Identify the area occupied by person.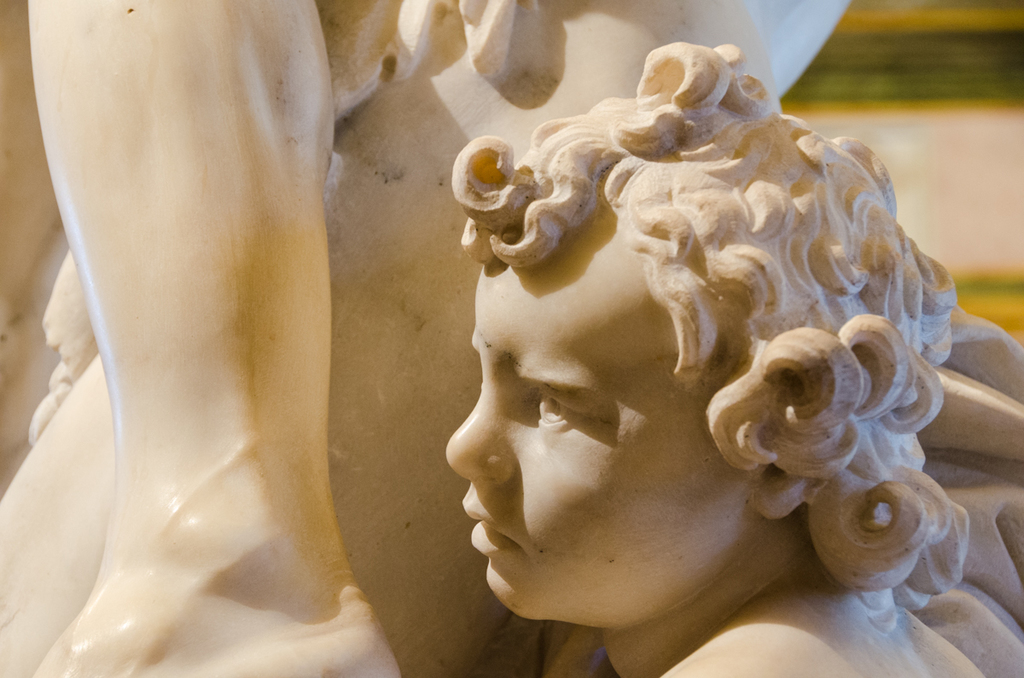
Area: left=0, top=0, right=851, bottom=677.
